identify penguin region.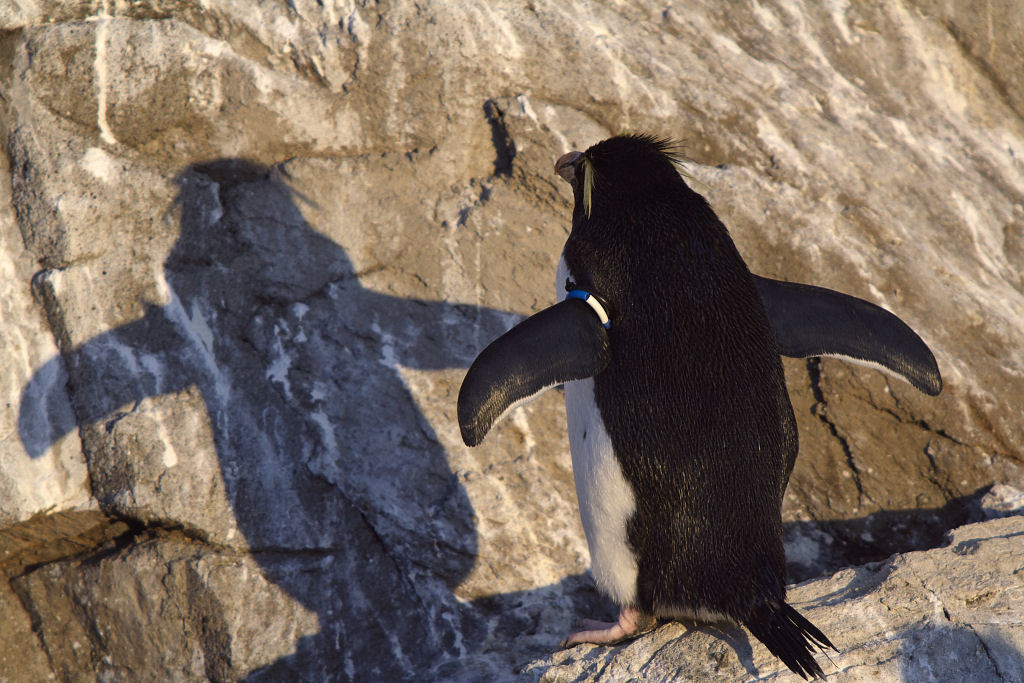
Region: pyautogui.locateOnScreen(456, 124, 950, 677).
